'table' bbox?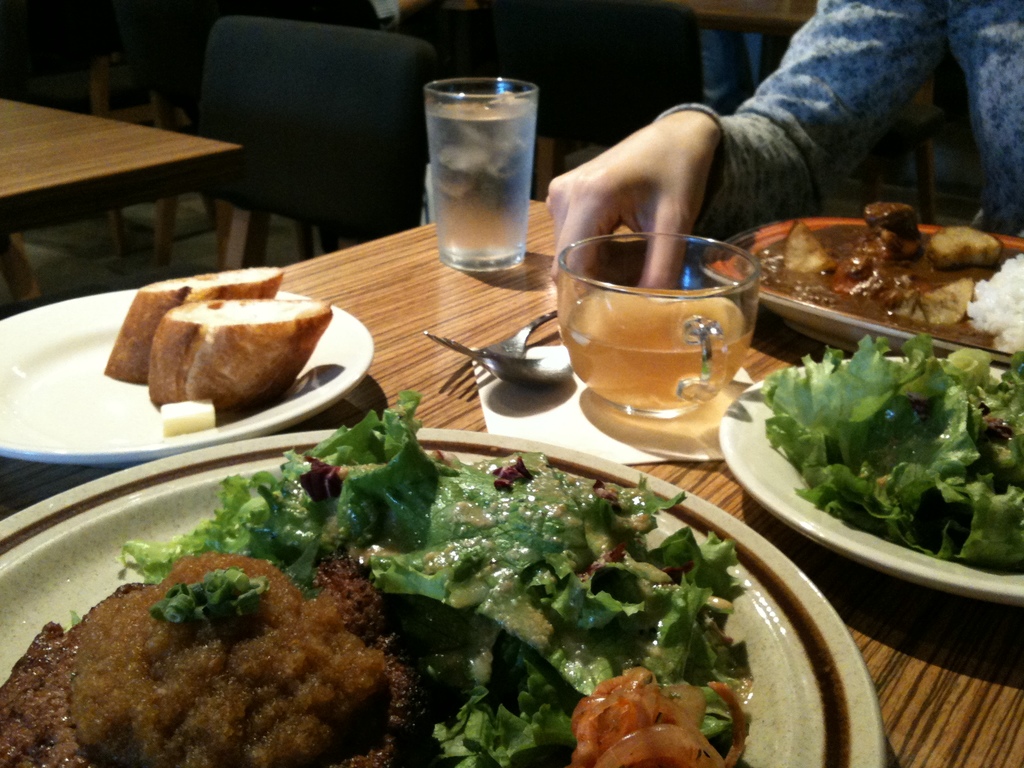
0 122 1023 767
